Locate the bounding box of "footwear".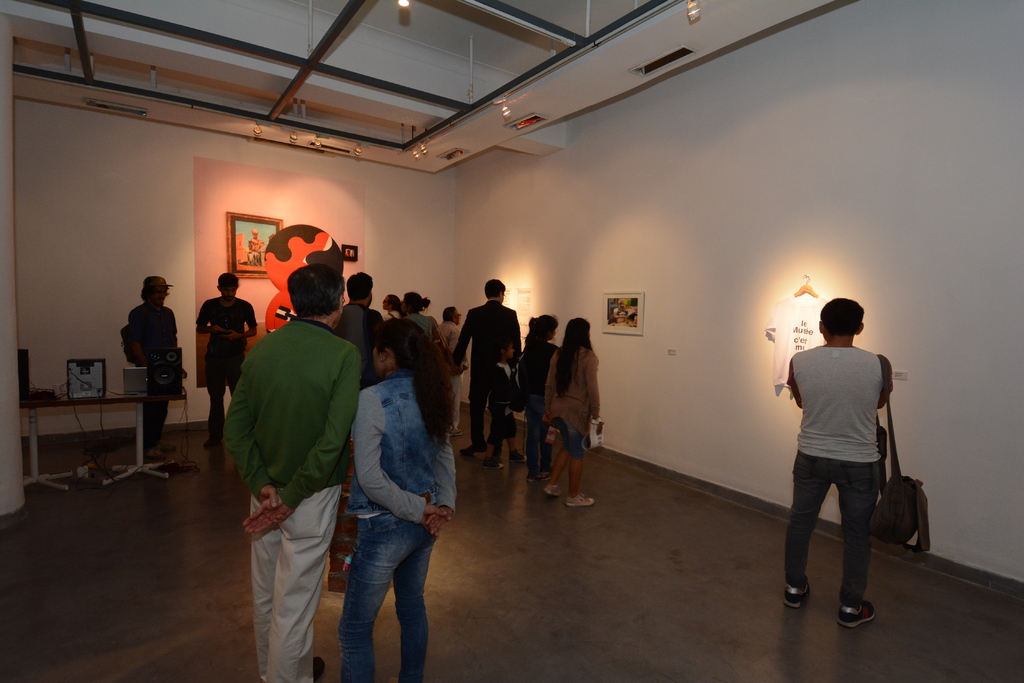
Bounding box: {"x1": 156, "y1": 438, "x2": 177, "y2": 456}.
